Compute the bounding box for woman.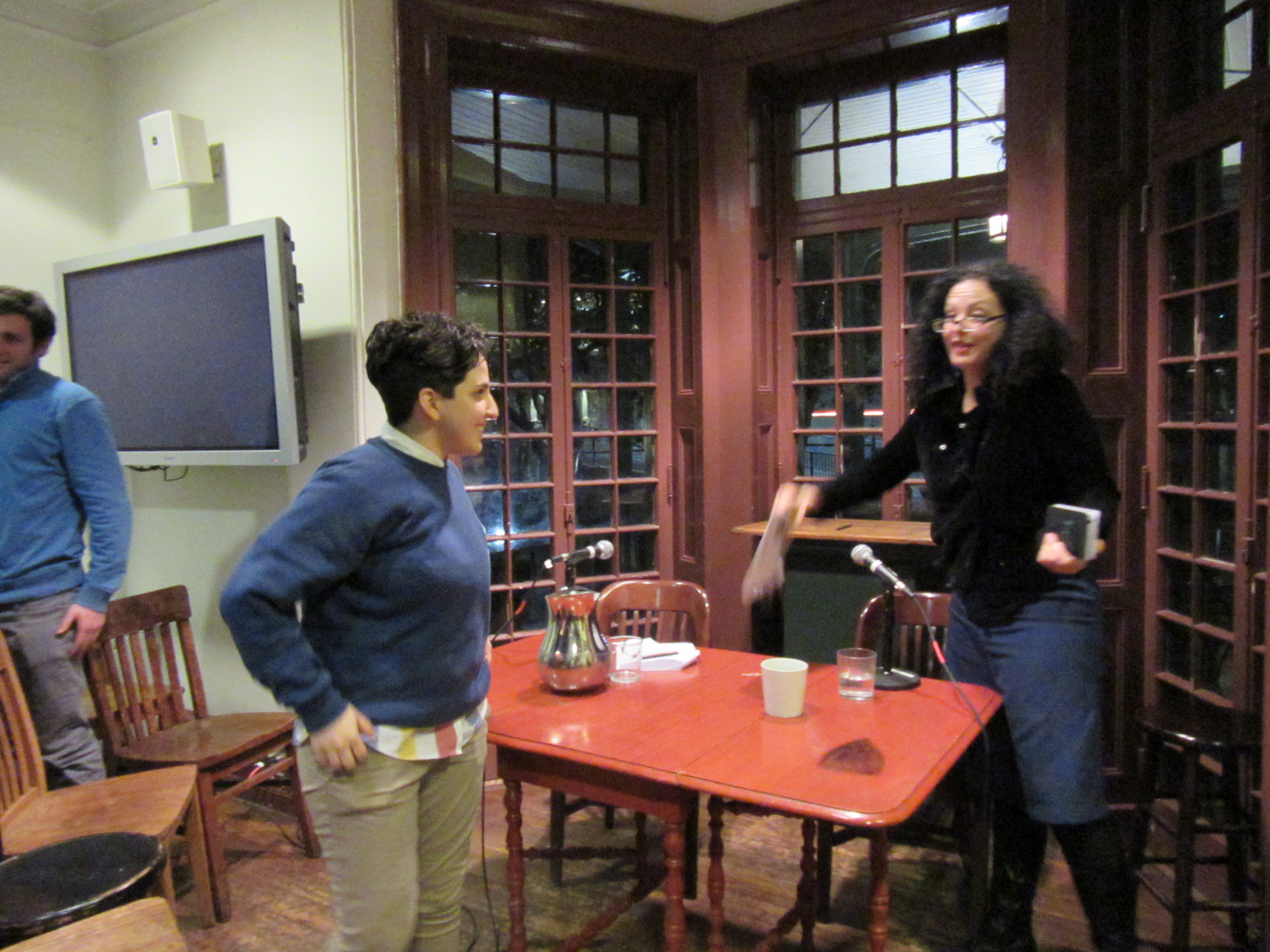
box=[121, 174, 274, 524].
